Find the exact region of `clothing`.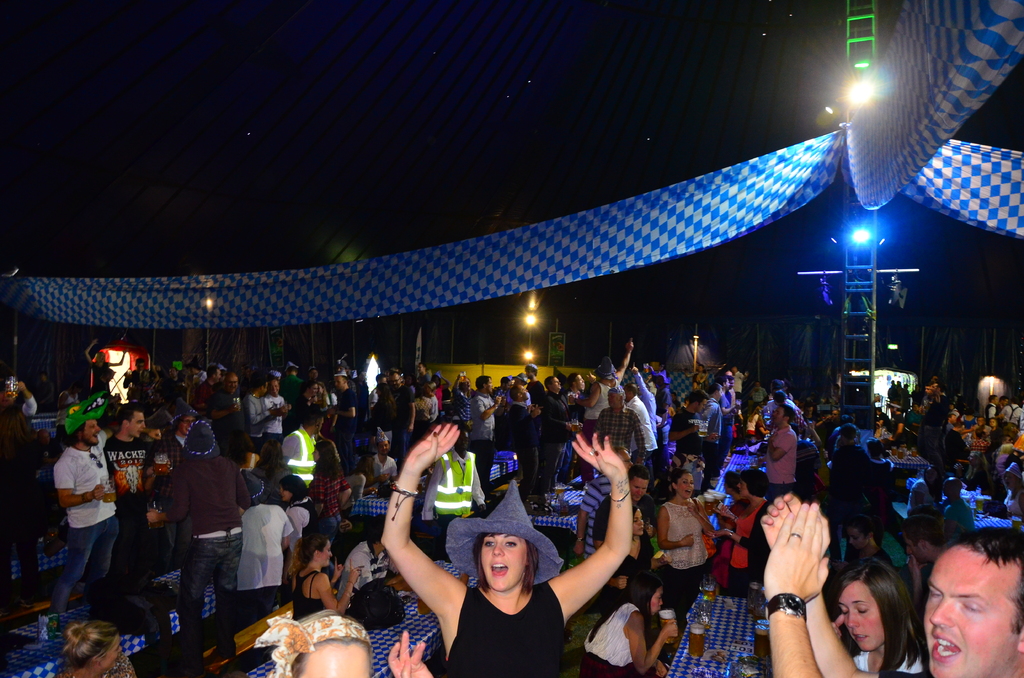
Exact region: region(415, 398, 432, 432).
